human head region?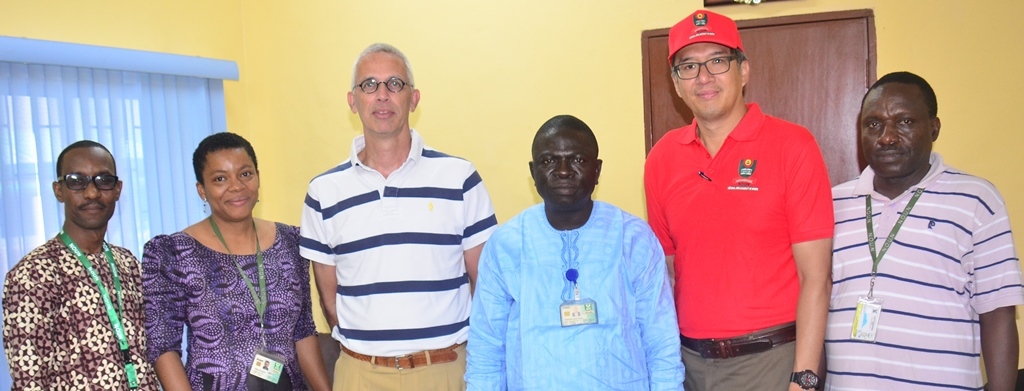
[left=859, top=70, right=942, bottom=168]
